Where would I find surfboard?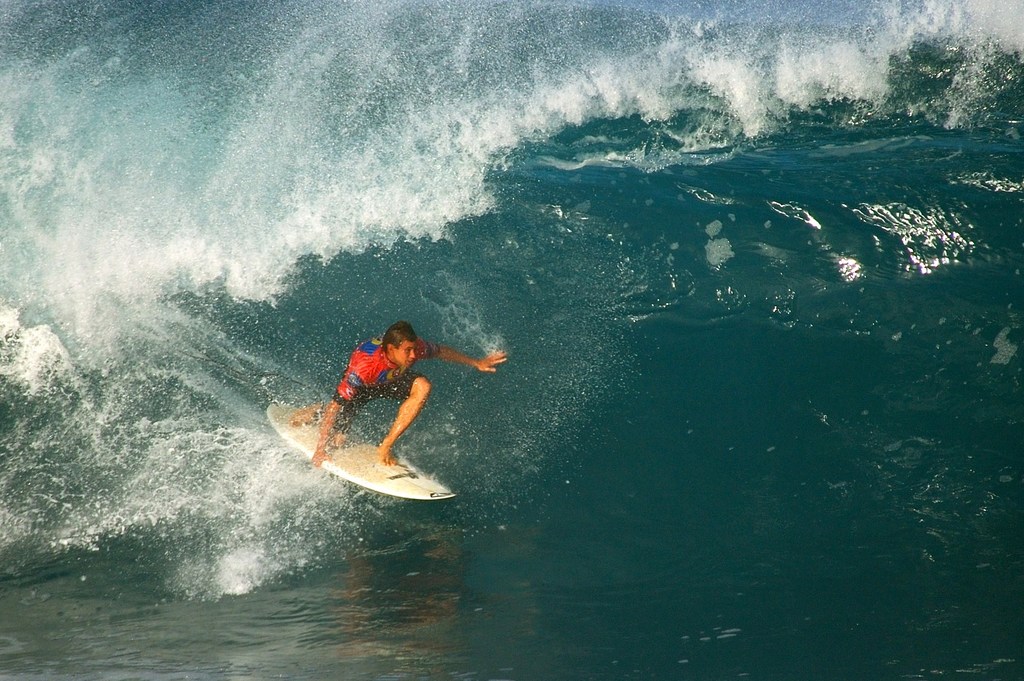
At <region>263, 400, 459, 506</region>.
